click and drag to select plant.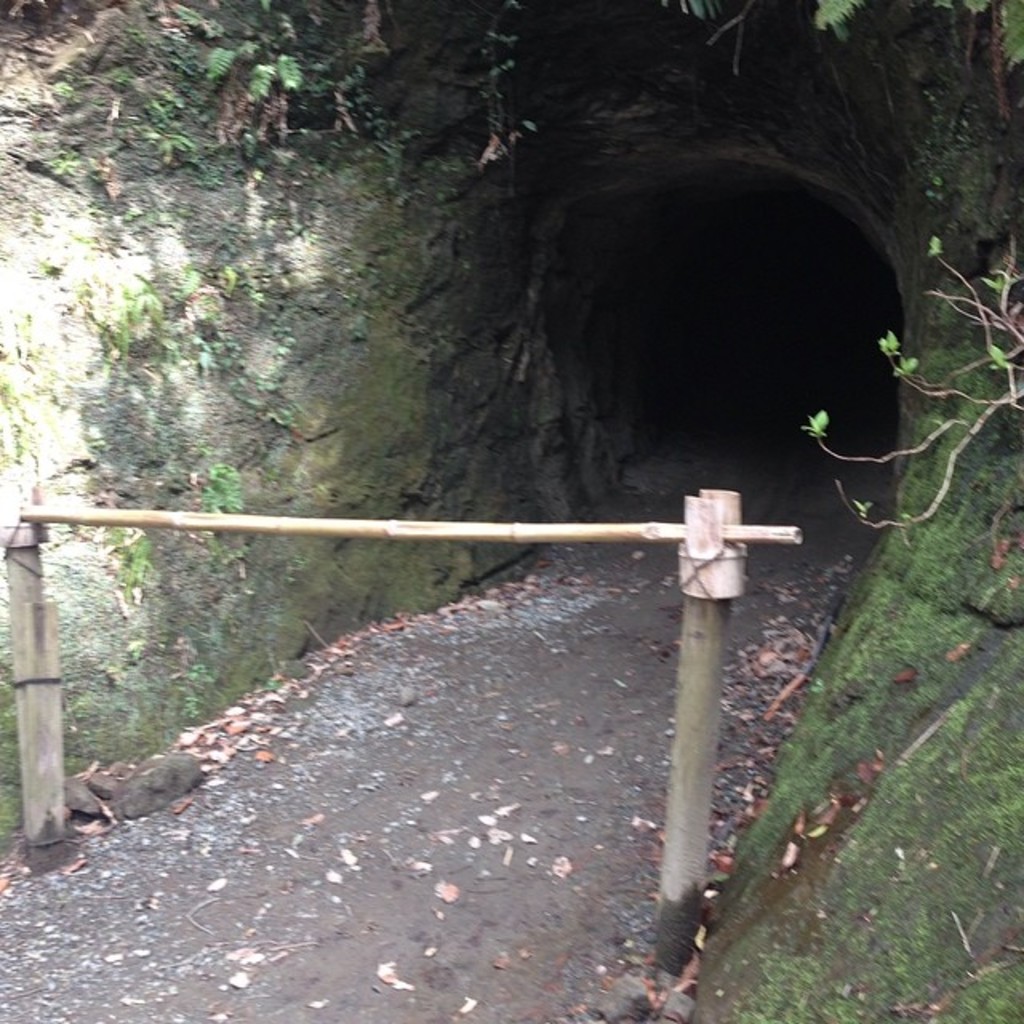
Selection: 45/141/82/176.
